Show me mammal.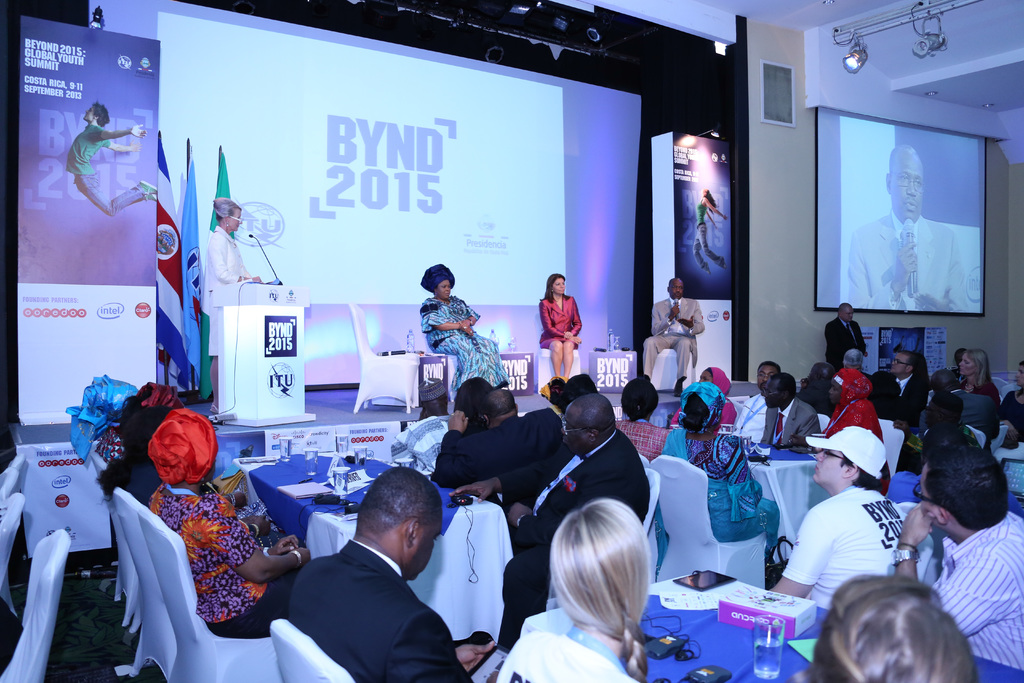
mammal is here: bbox(824, 299, 868, 369).
